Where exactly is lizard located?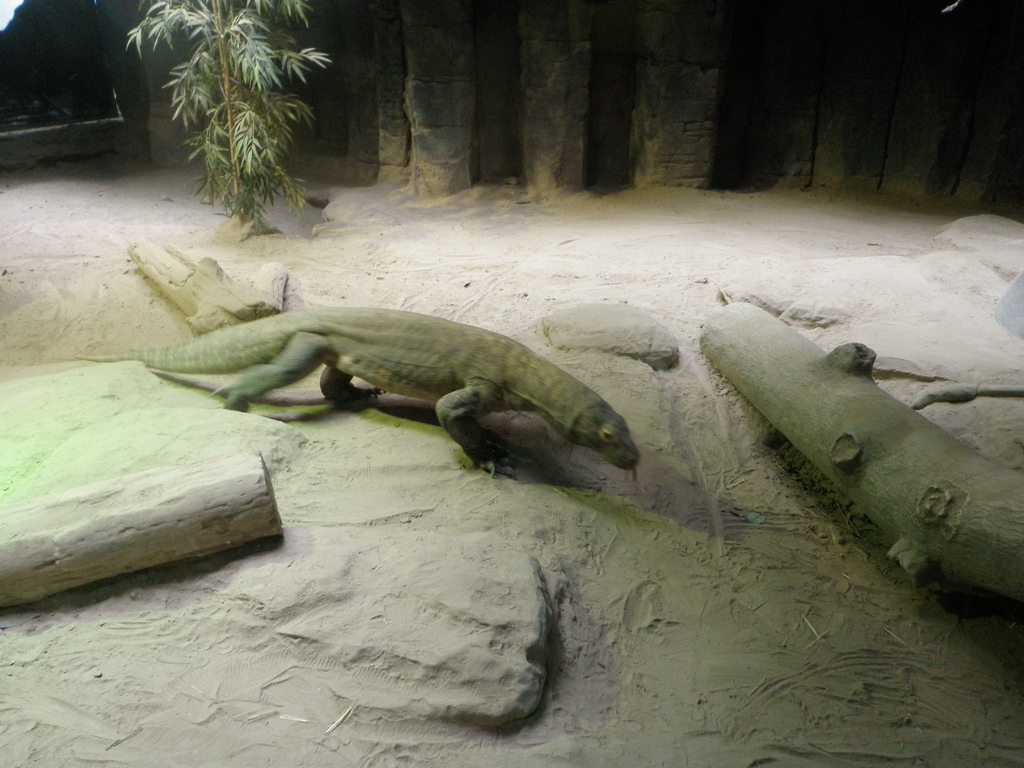
Its bounding box is [left=149, top=291, right=661, bottom=511].
